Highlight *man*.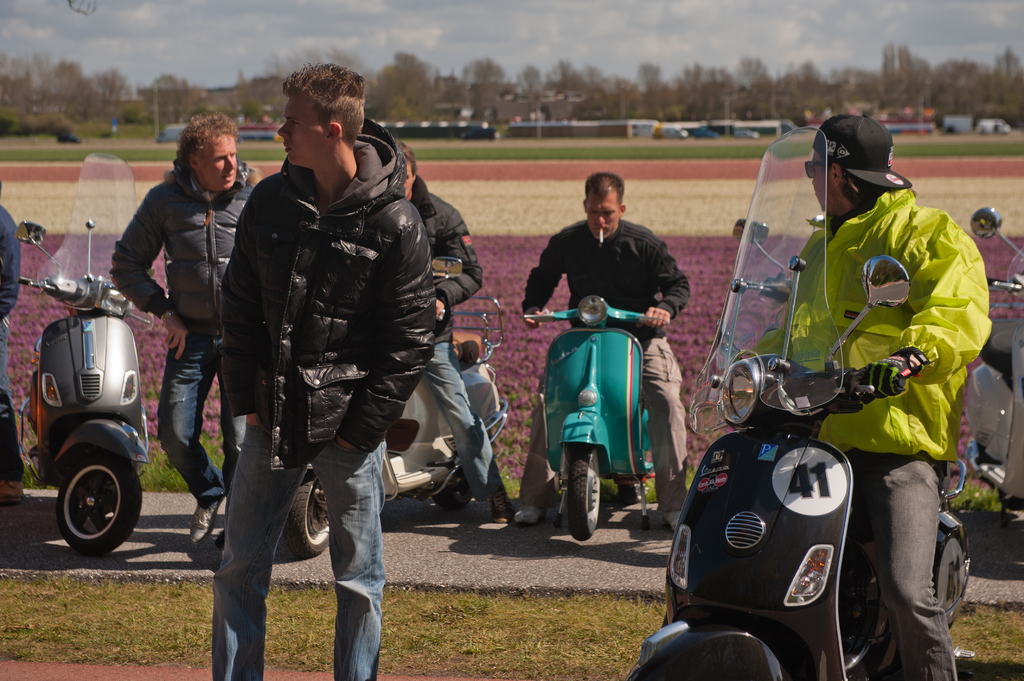
Highlighted region: <box>750,120,990,680</box>.
